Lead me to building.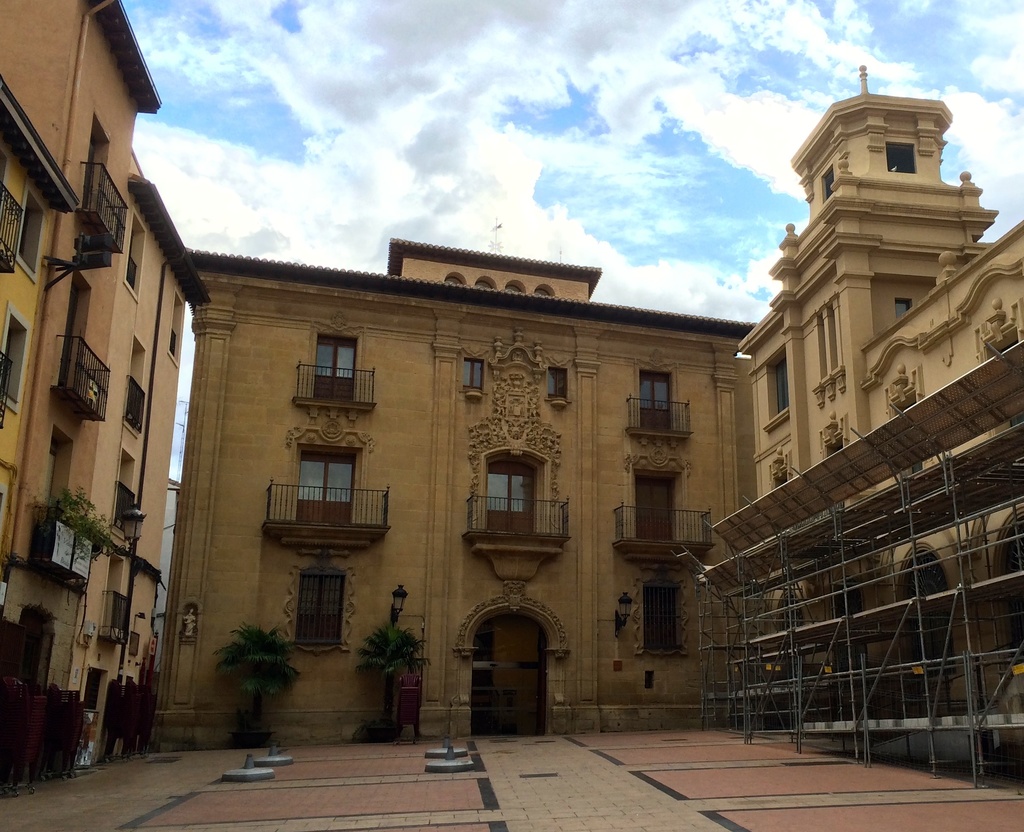
Lead to crop(72, 157, 212, 767).
